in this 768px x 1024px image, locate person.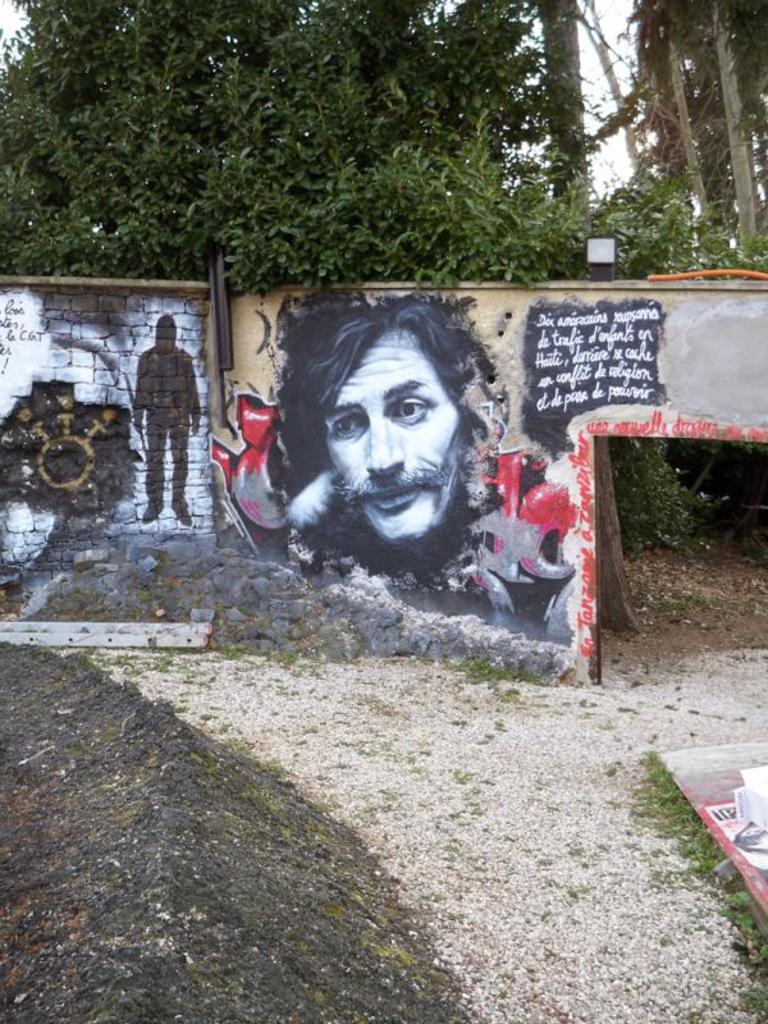
Bounding box: 129 319 206 522.
